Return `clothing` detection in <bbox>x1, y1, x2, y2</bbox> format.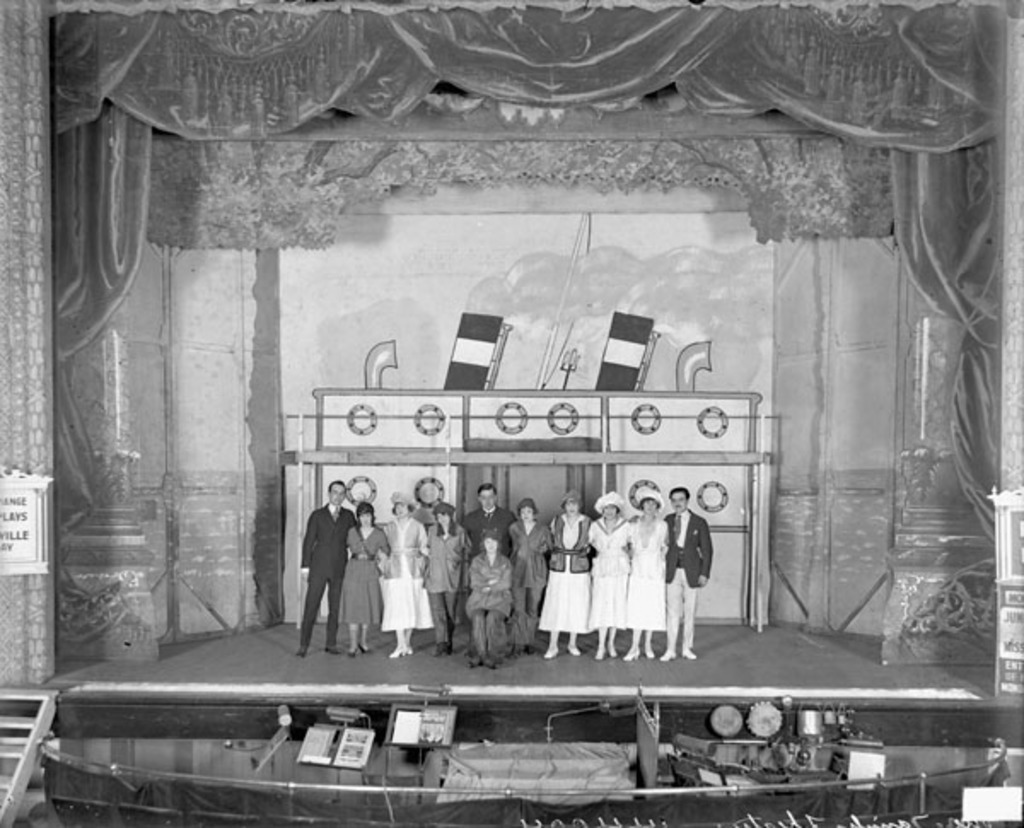
<bbox>584, 517, 626, 632</bbox>.
